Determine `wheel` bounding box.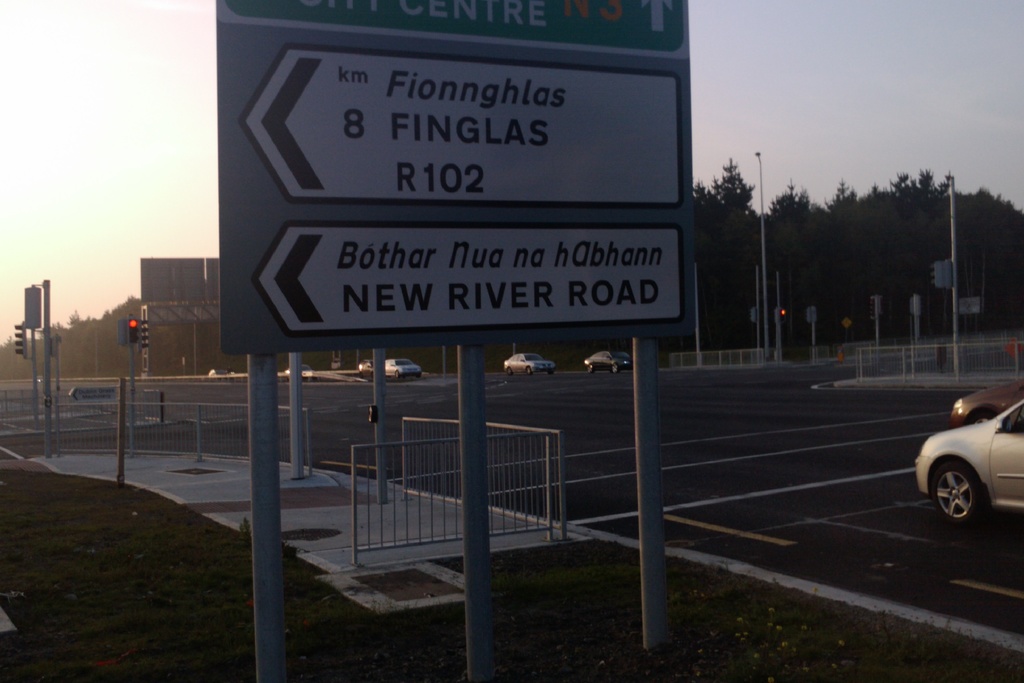
Determined: box=[968, 412, 993, 424].
